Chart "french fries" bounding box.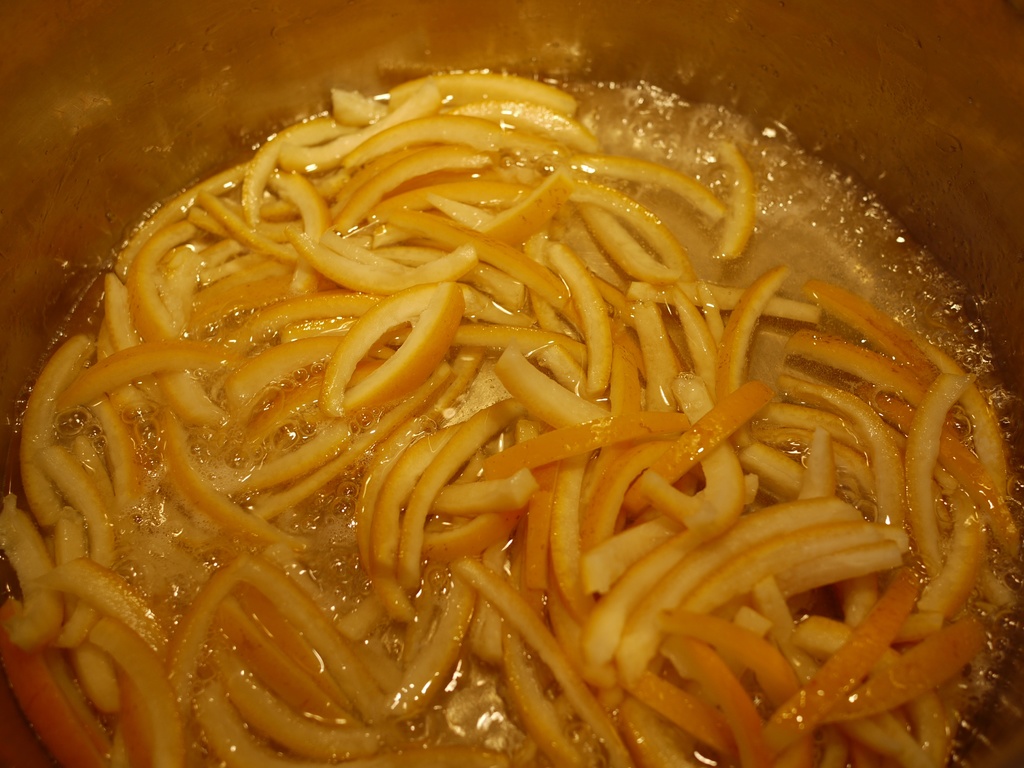
Charted: (778, 398, 857, 447).
